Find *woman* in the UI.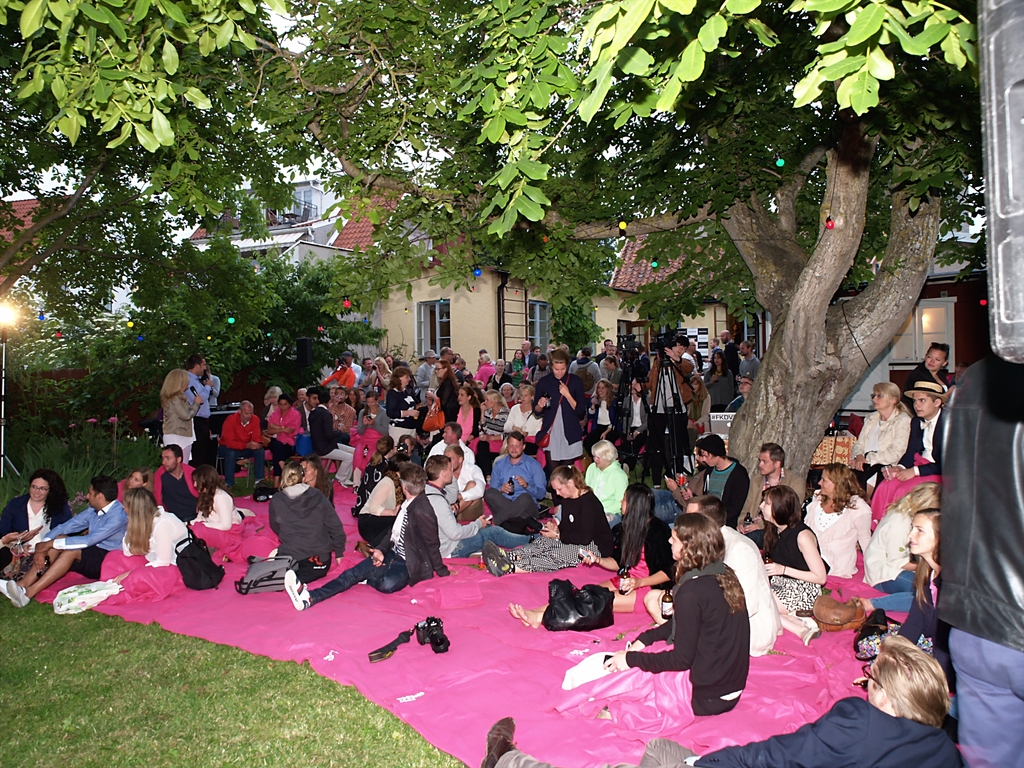
UI element at (x1=685, y1=375, x2=708, y2=431).
